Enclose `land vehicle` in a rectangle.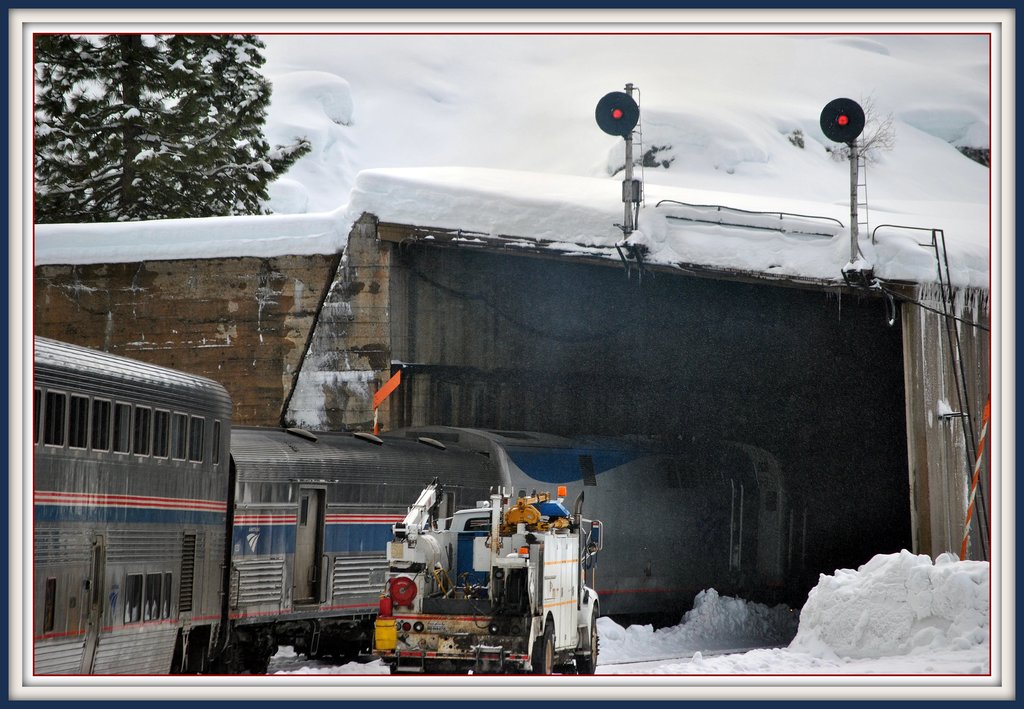
l=339, t=478, r=618, b=672.
